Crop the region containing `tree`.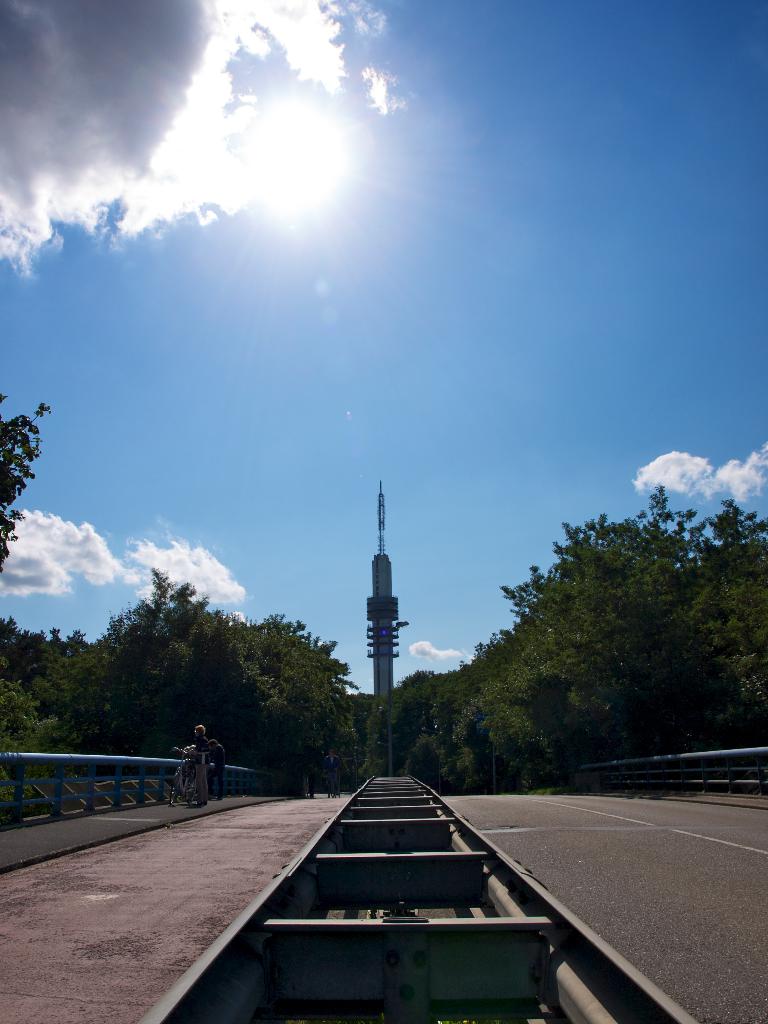
Crop region: <bbox>63, 568, 364, 781</bbox>.
